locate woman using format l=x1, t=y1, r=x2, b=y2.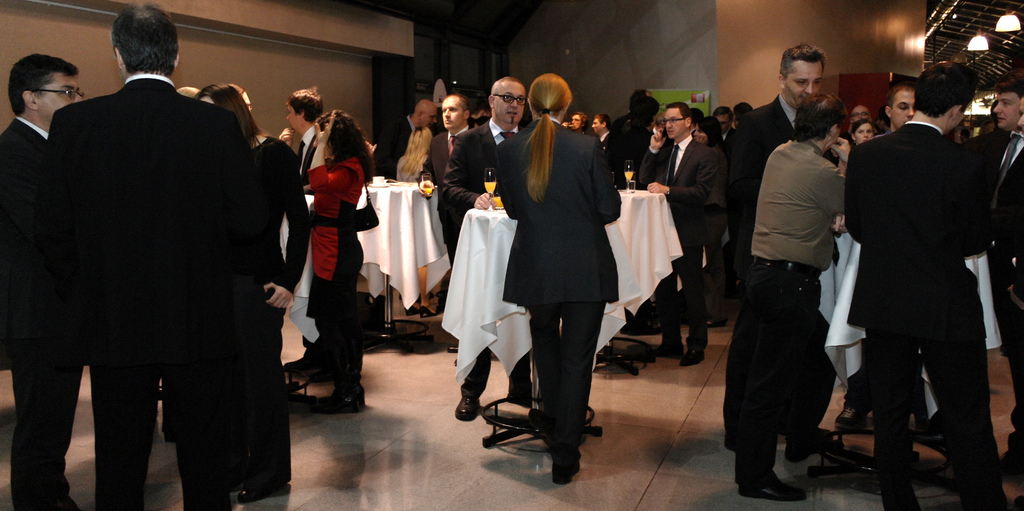
l=194, t=83, r=308, b=505.
